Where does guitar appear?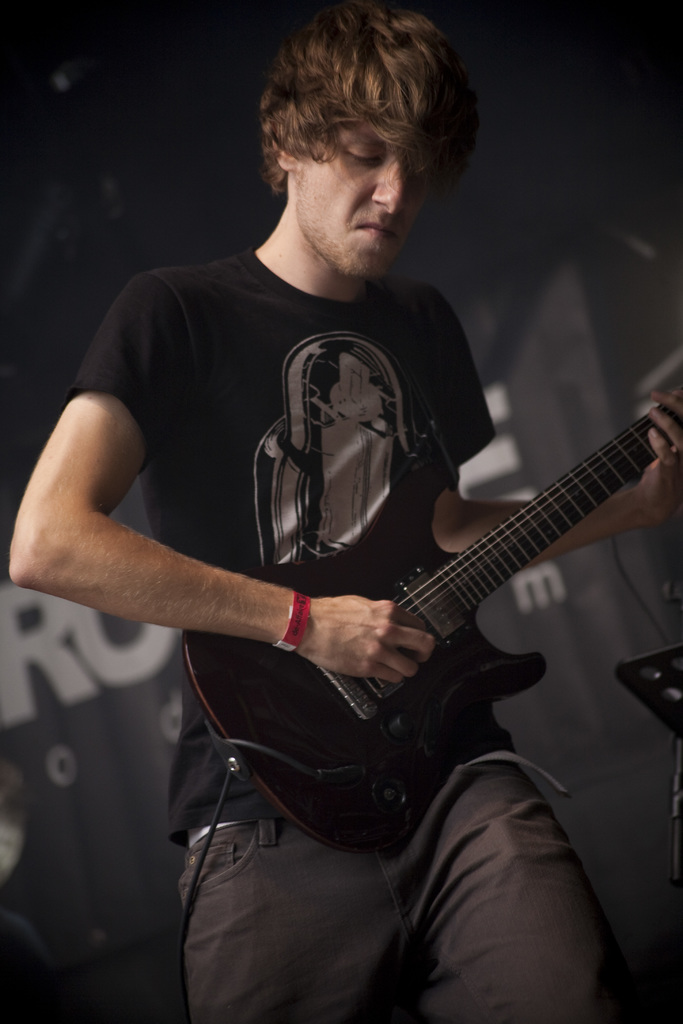
Appears at left=199, top=389, right=682, bottom=829.
